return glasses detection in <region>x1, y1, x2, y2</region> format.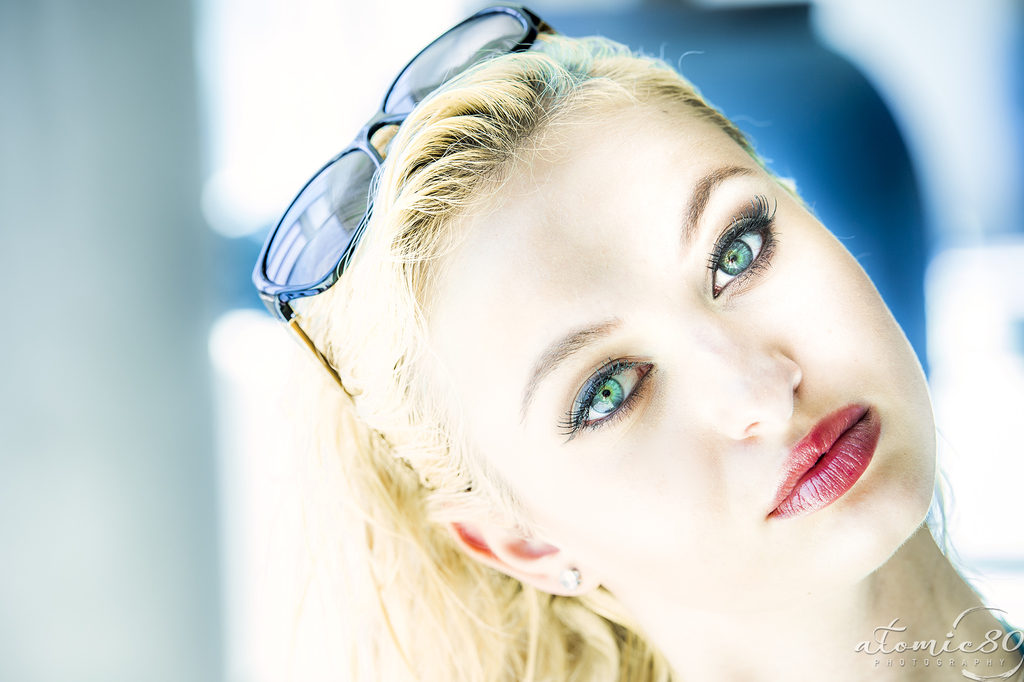
<region>248, 2, 556, 409</region>.
